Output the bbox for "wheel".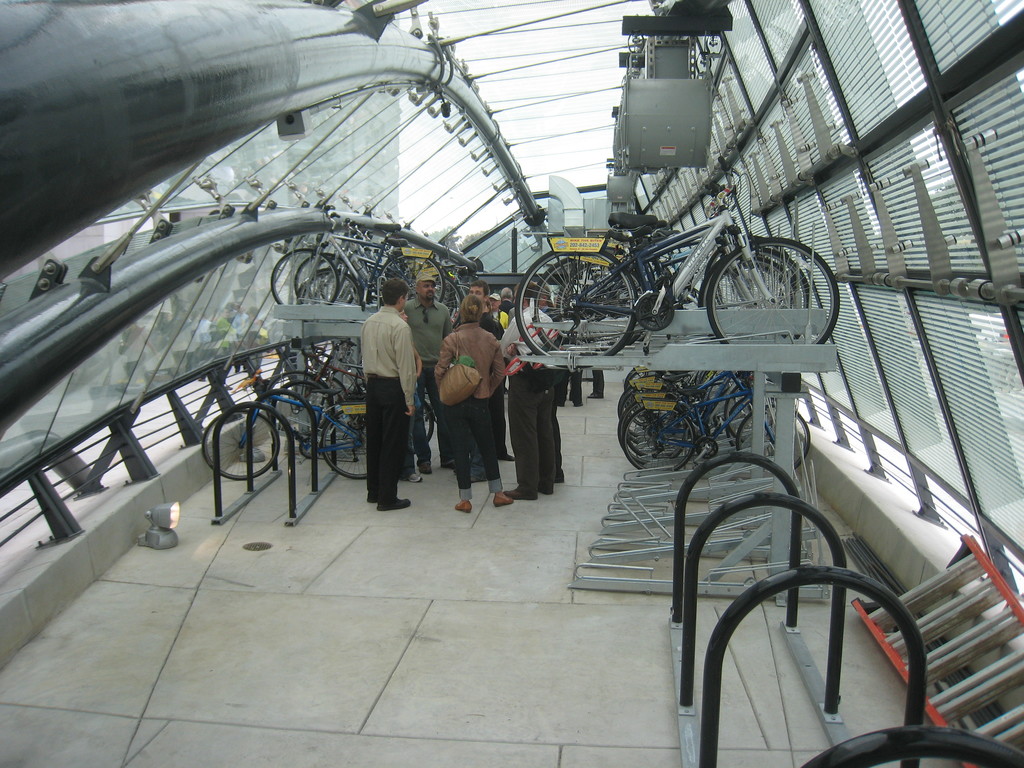
[558,264,639,323].
